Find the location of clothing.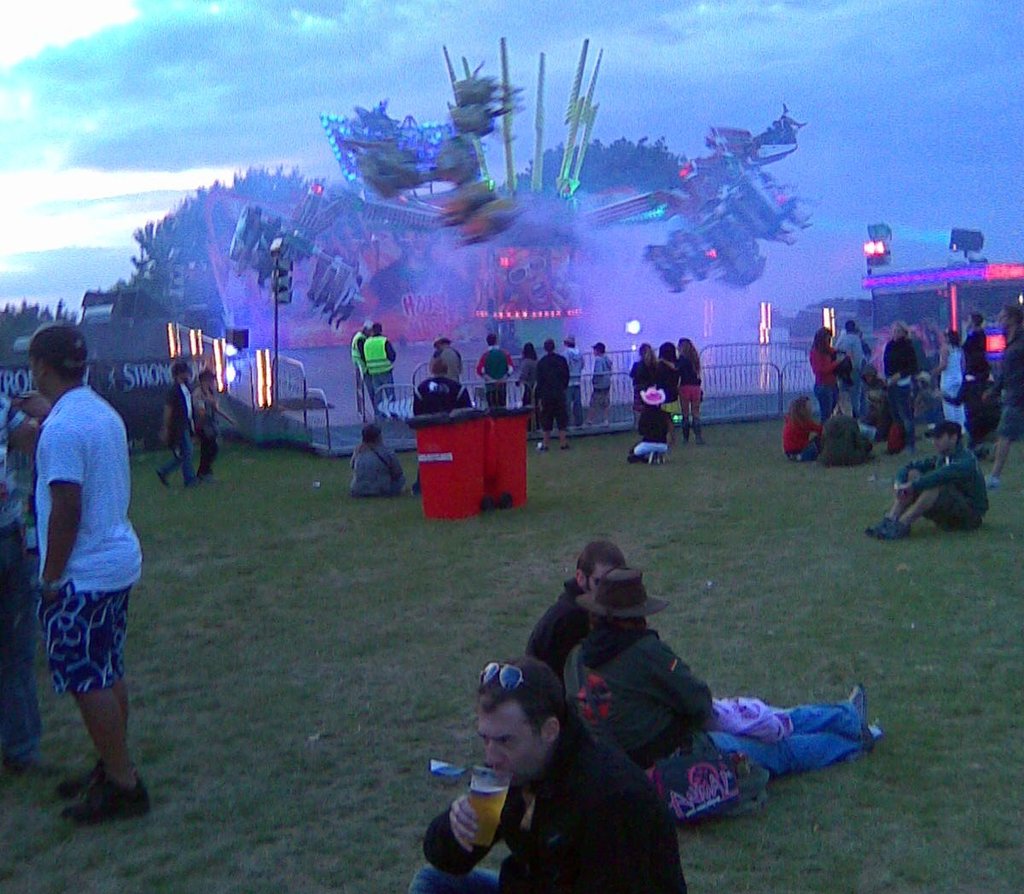
Location: 478, 352, 532, 419.
